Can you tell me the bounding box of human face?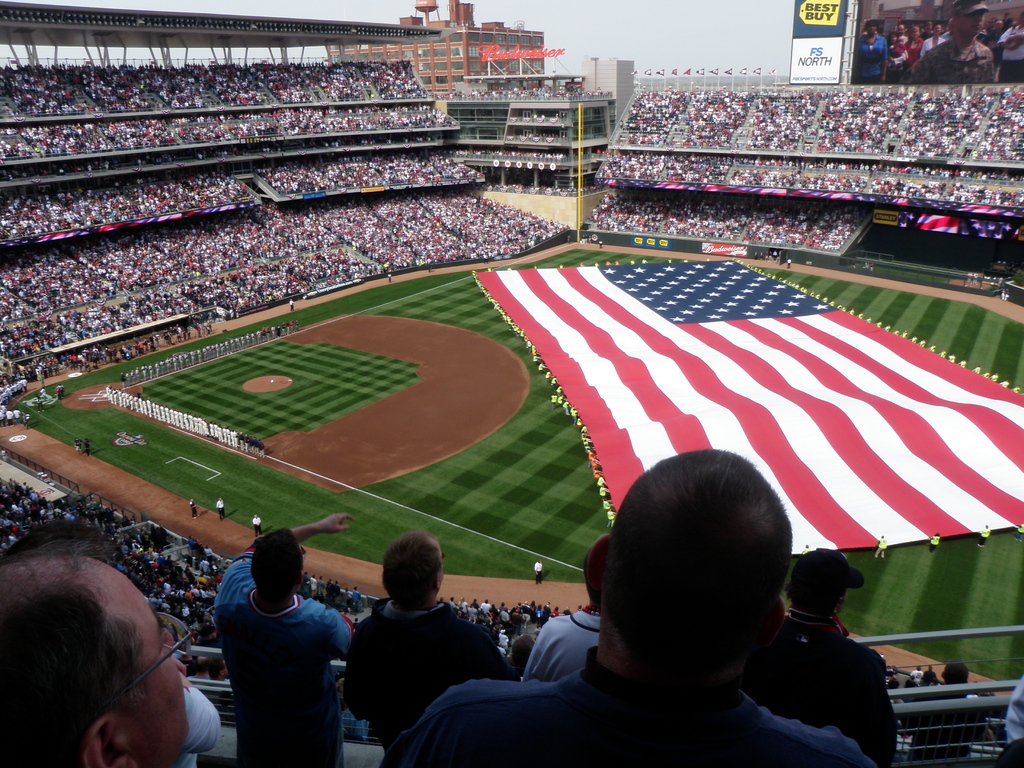
[x1=961, y1=8, x2=988, y2=31].
